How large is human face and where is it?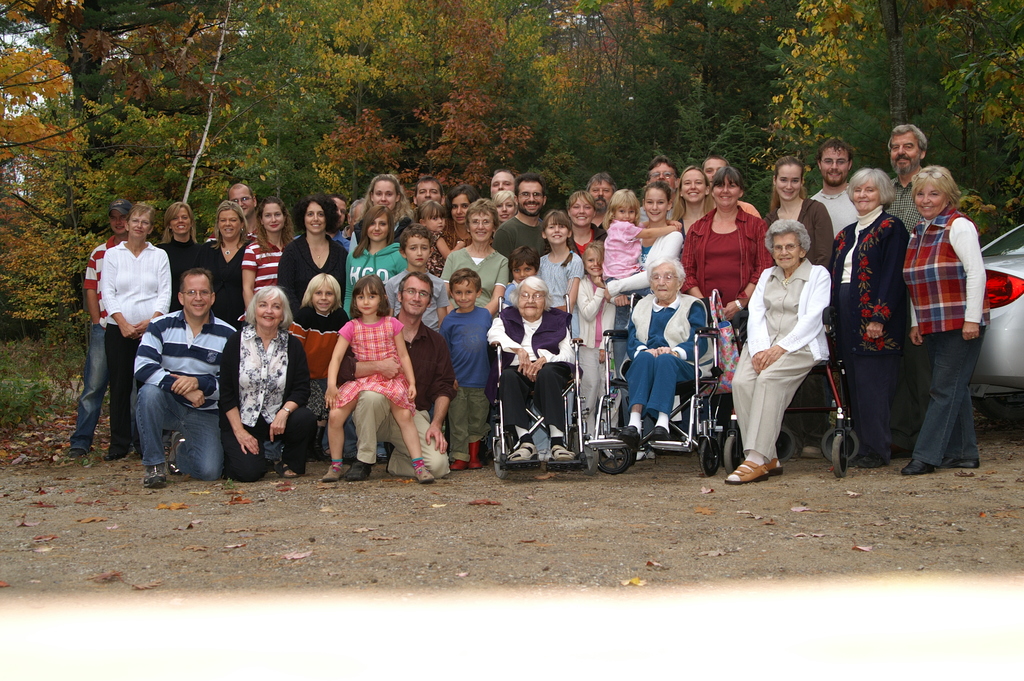
Bounding box: (130,213,152,236).
